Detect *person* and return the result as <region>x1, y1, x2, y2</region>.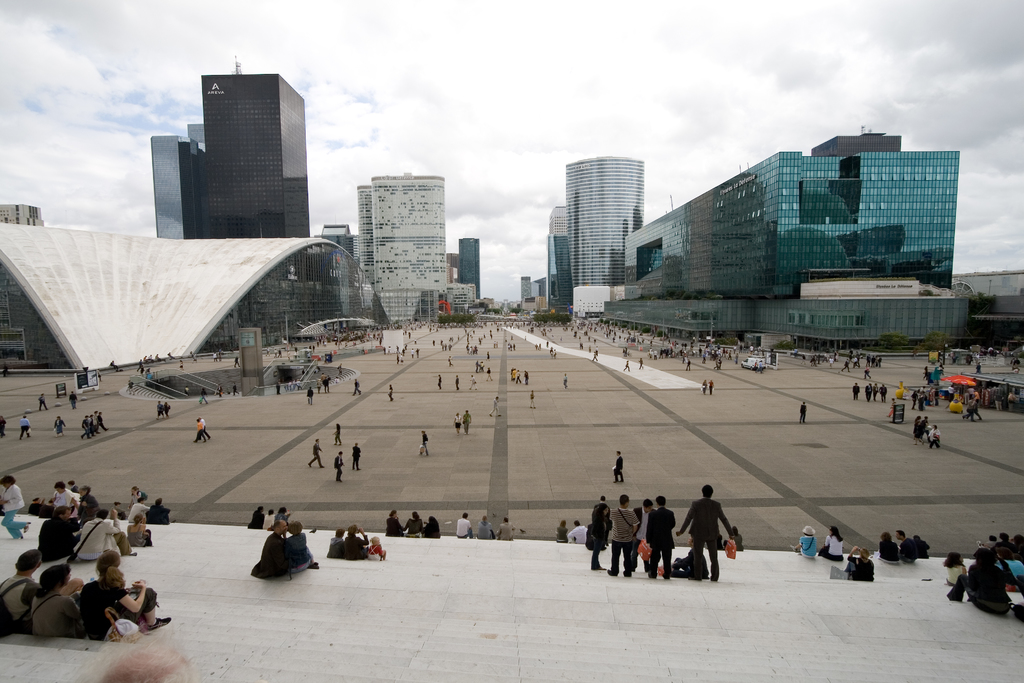
<region>674, 482, 732, 580</region>.
